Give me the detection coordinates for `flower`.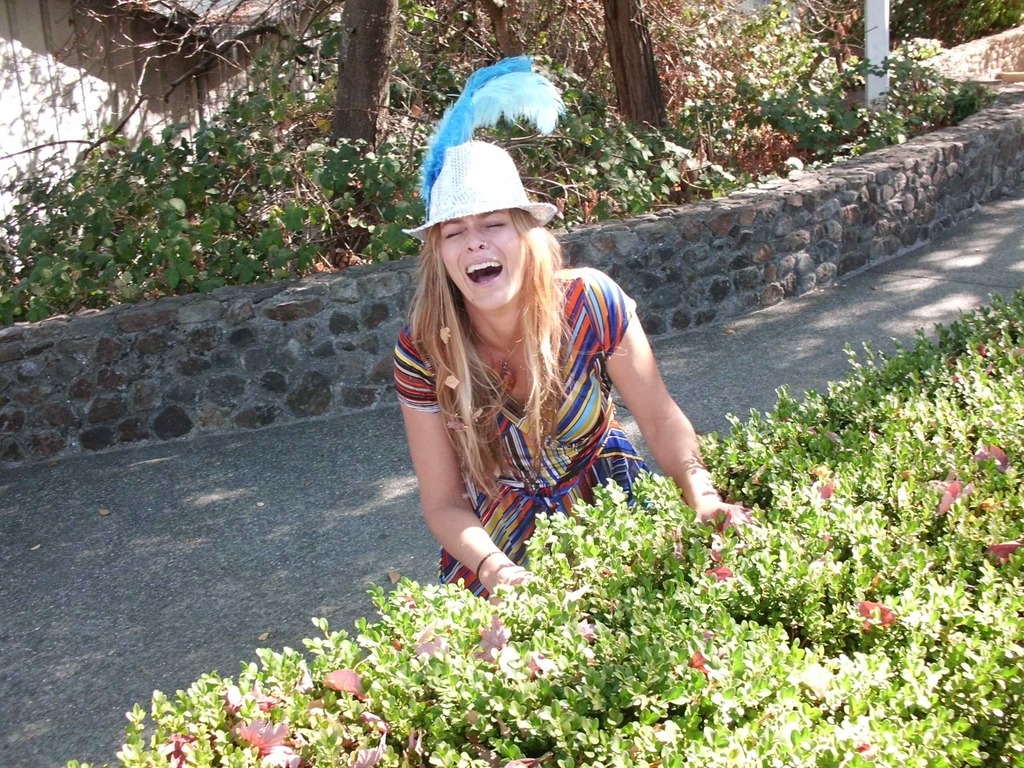
left=239, top=720, right=290, bottom=752.
